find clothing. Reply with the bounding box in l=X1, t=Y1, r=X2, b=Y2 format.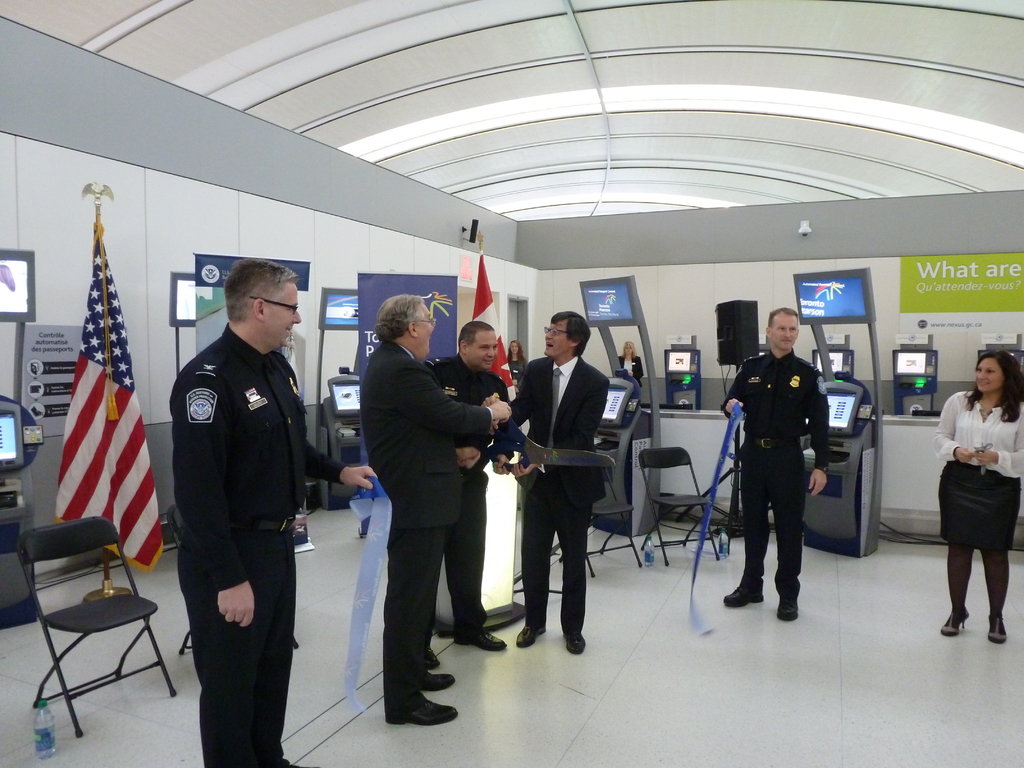
l=619, t=353, r=644, b=388.
